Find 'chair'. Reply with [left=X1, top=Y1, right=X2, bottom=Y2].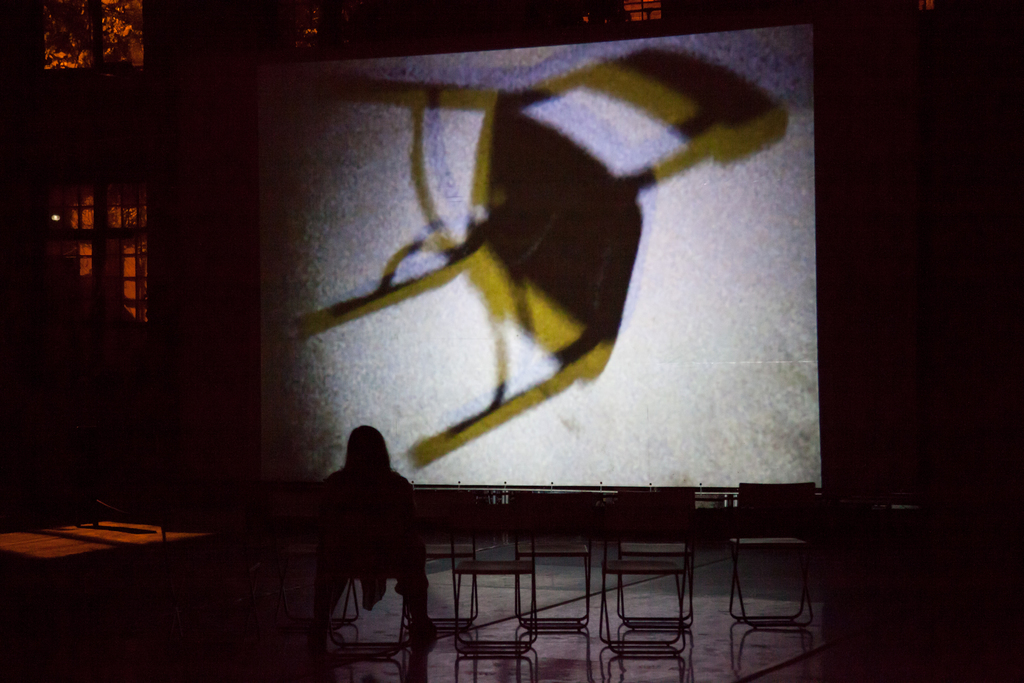
[left=596, top=508, right=687, bottom=659].
